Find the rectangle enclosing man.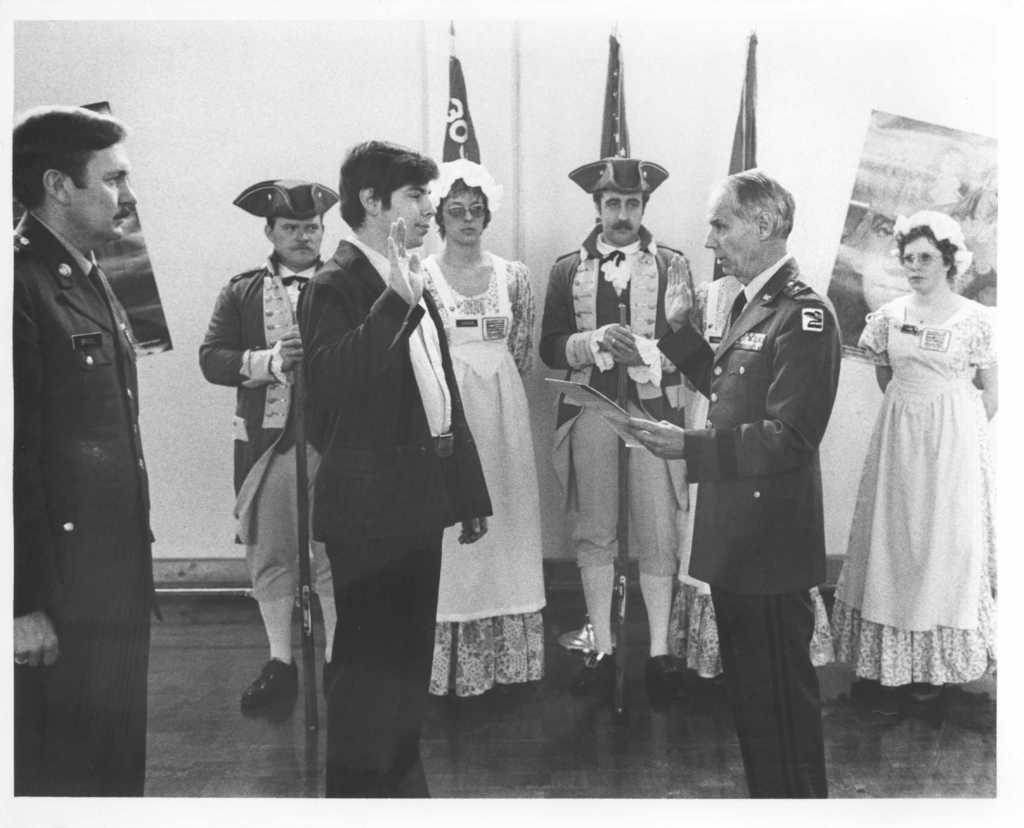
bbox=(191, 177, 335, 715).
